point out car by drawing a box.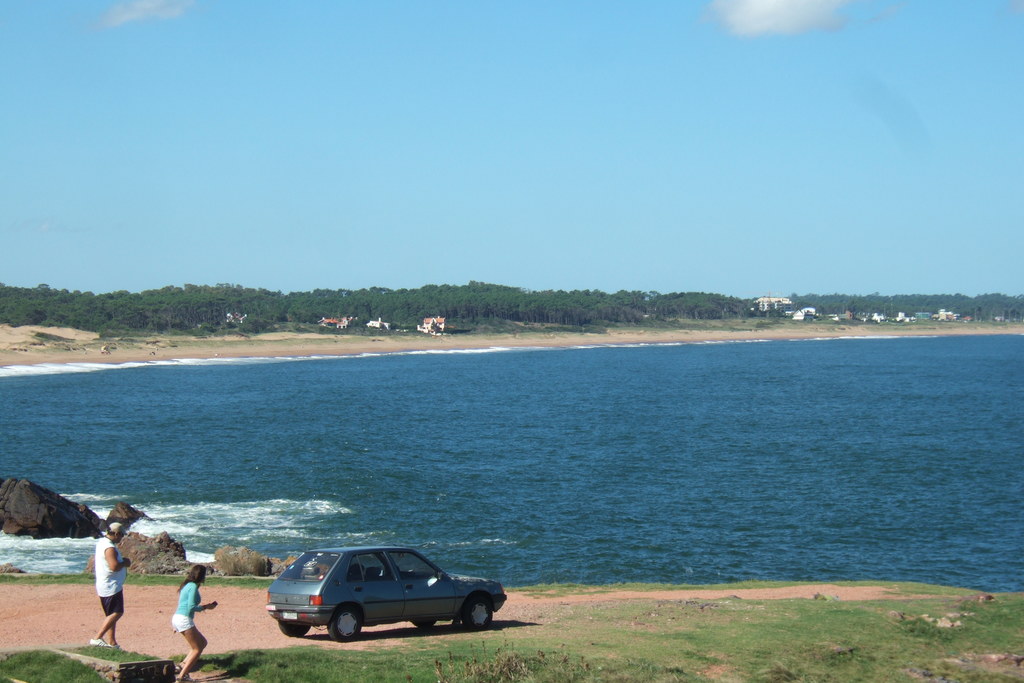
[252, 547, 512, 645].
